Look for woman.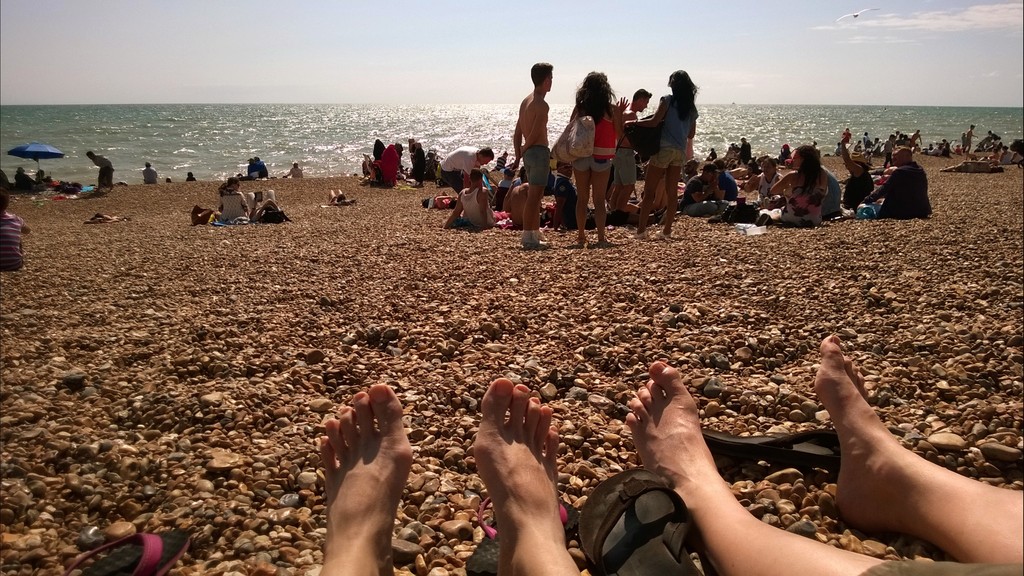
Found: [622, 70, 701, 237].
